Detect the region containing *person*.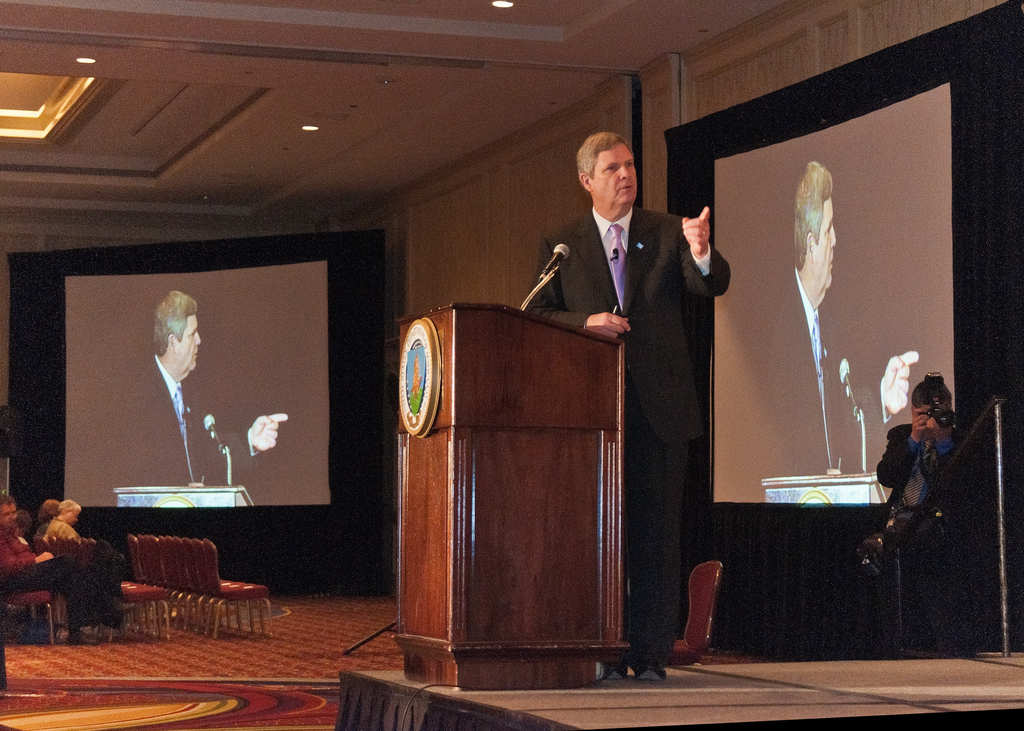
[0,492,129,641].
